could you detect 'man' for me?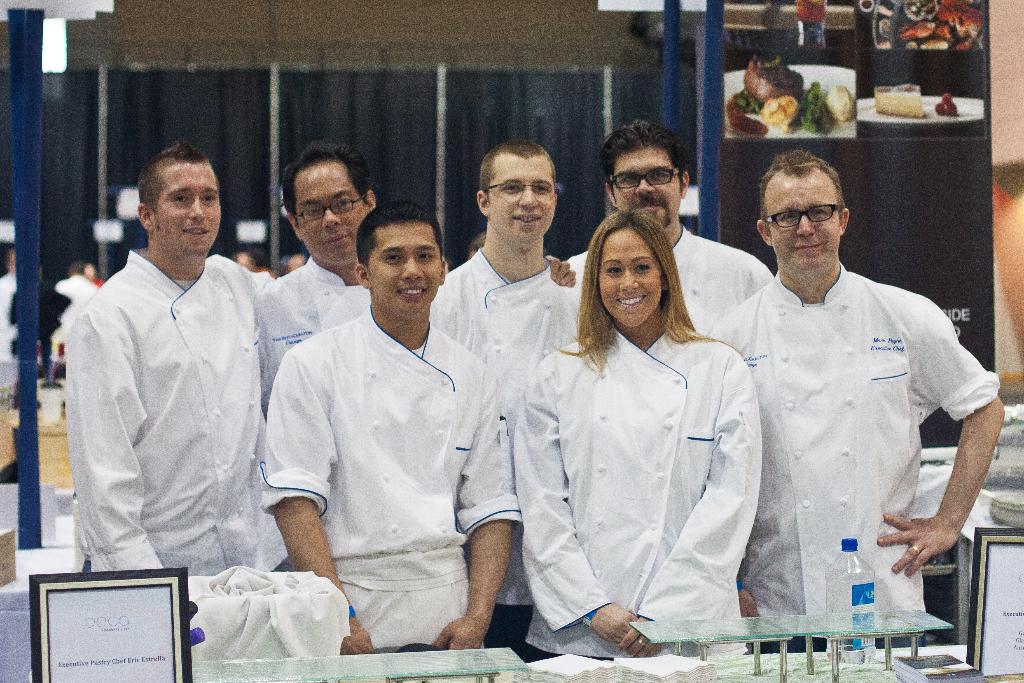
Detection result: box=[261, 136, 584, 423].
